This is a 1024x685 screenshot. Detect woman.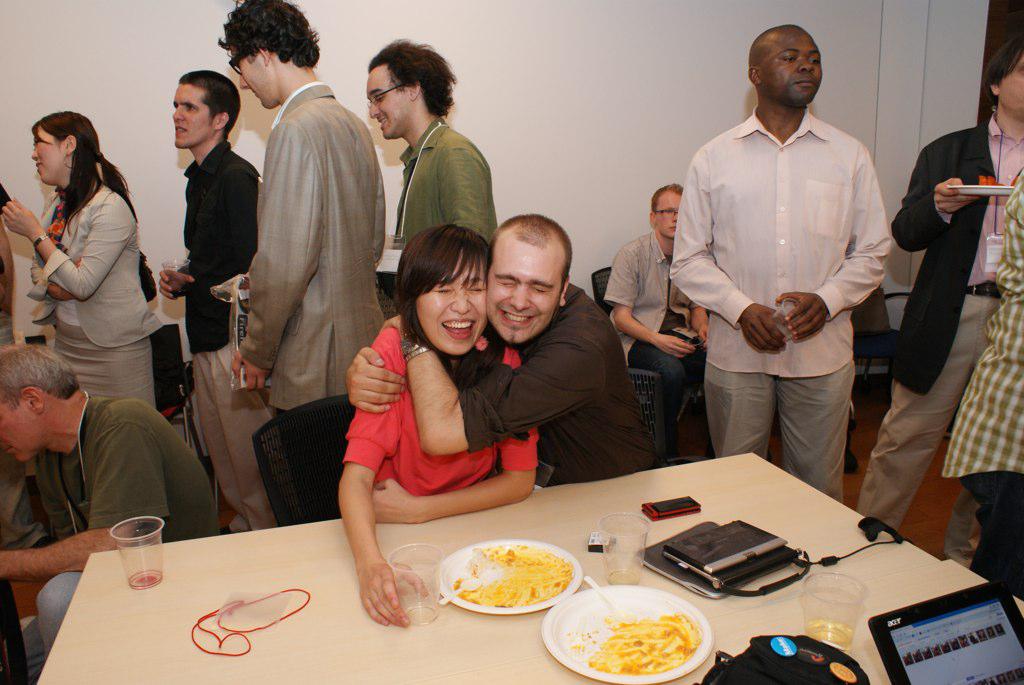
[x1=337, y1=220, x2=538, y2=629].
